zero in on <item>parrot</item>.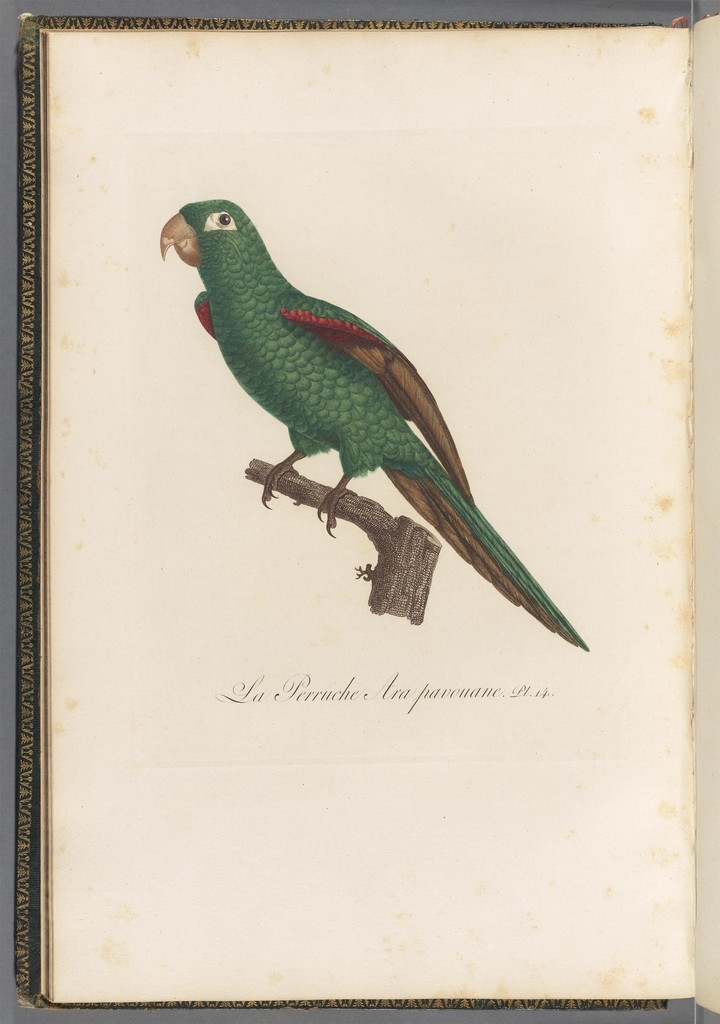
Zeroed in: [left=158, top=196, right=587, bottom=650].
